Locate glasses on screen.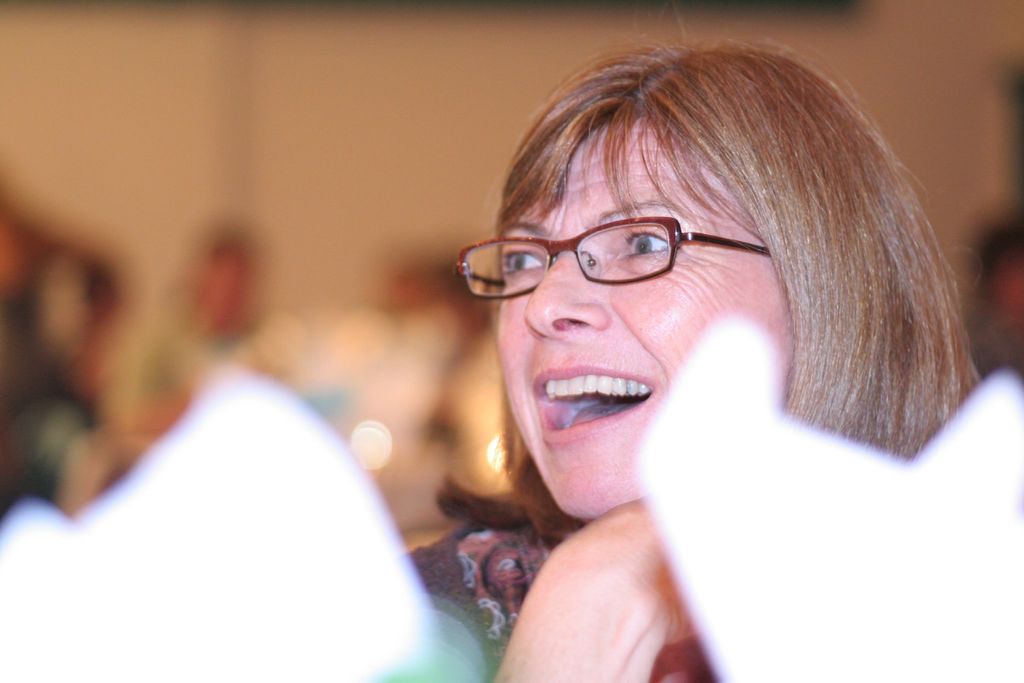
On screen at rect(468, 204, 771, 304).
